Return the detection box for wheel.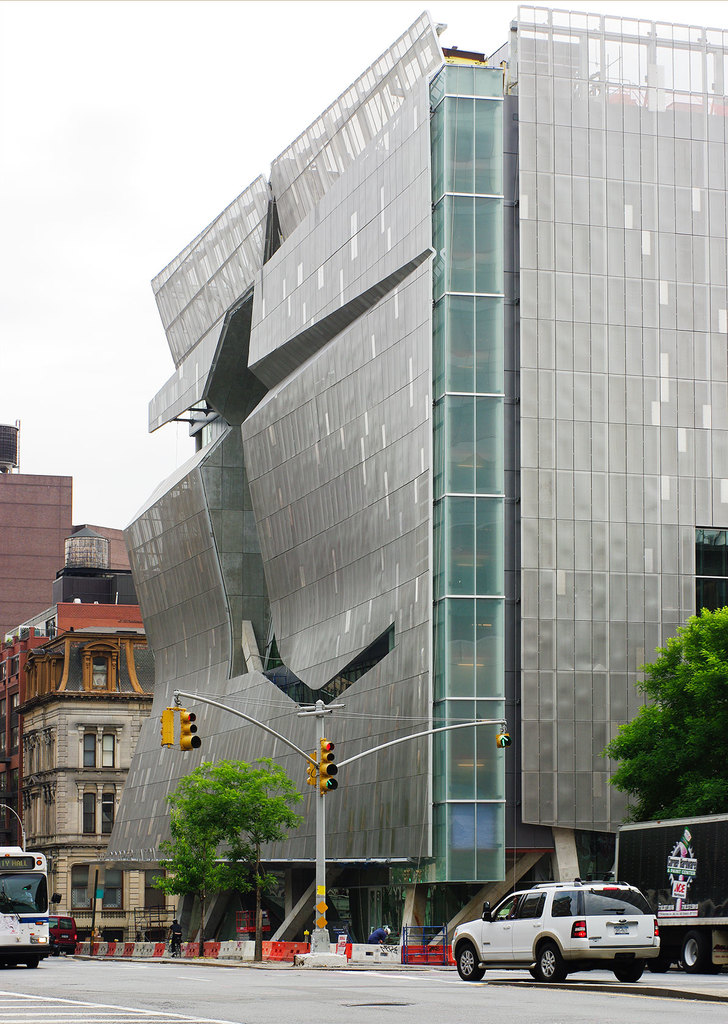
<bbox>451, 944, 485, 977</bbox>.
